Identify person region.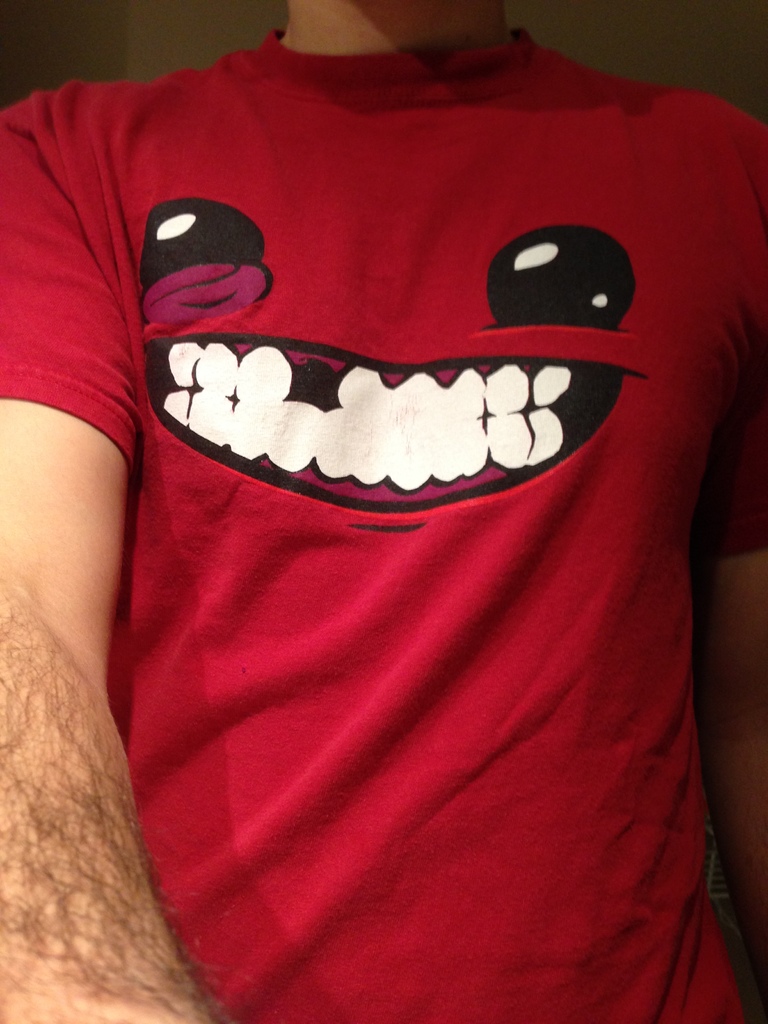
Region: BBox(0, 0, 767, 1023).
